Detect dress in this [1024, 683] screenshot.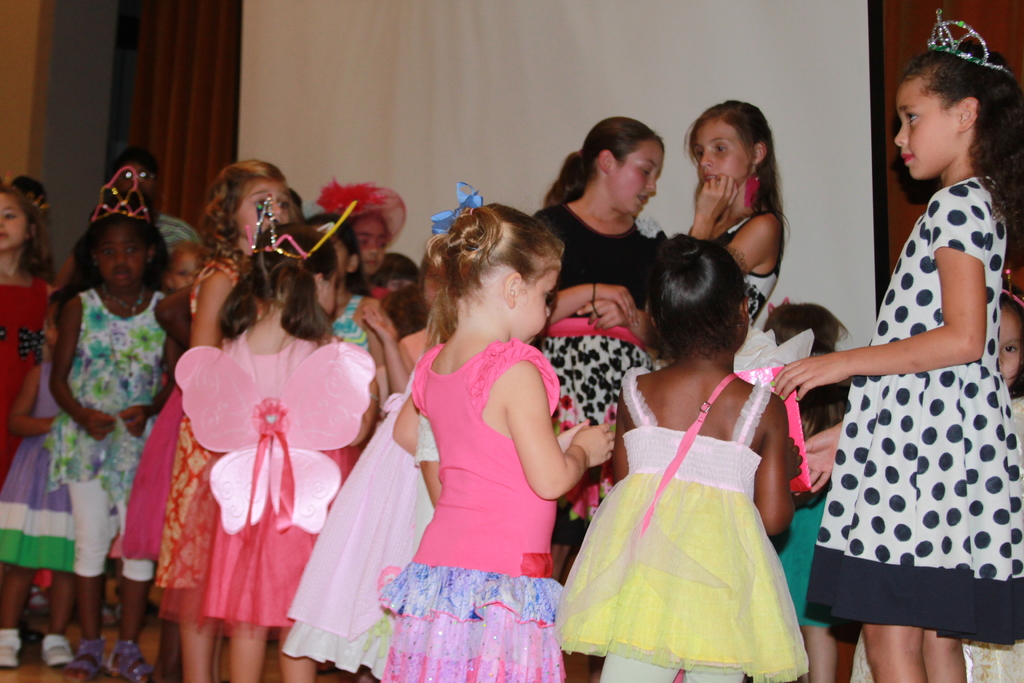
Detection: crop(154, 415, 215, 587).
